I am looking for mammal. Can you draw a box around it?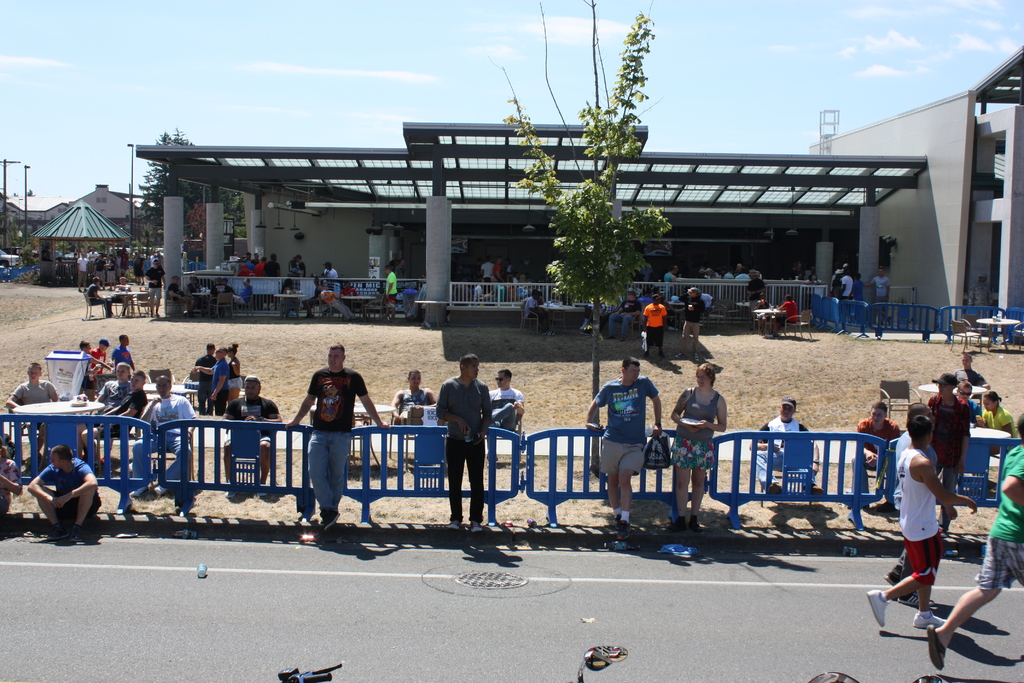
Sure, the bounding box is [left=132, top=249, right=139, bottom=284].
